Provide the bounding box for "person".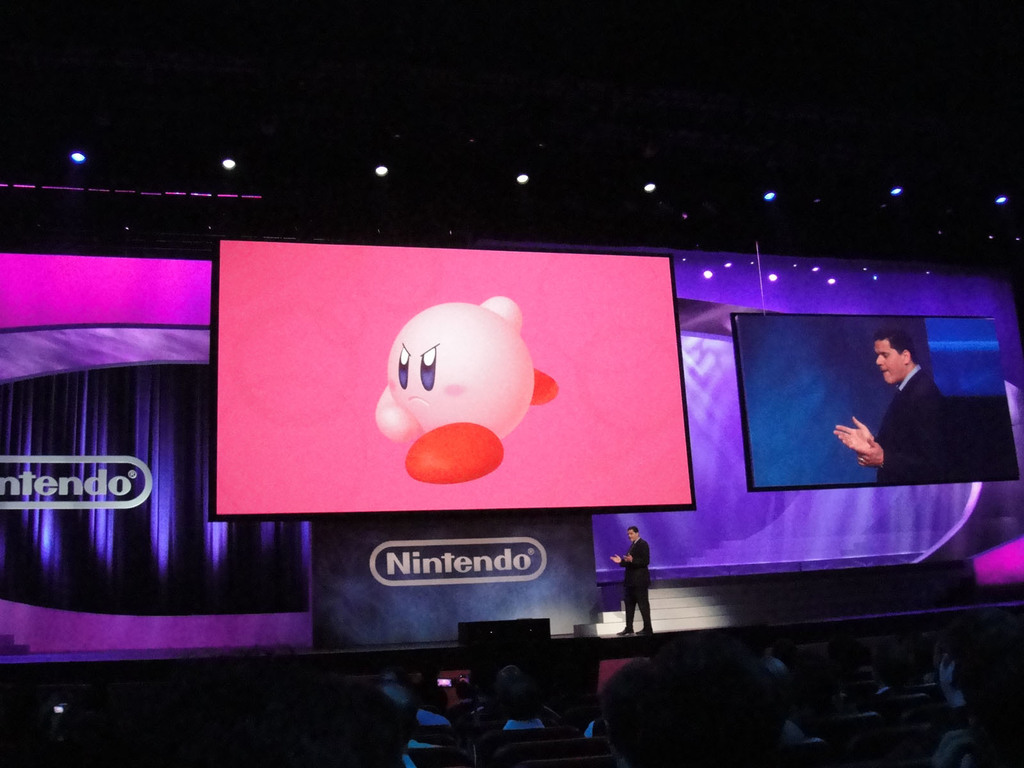
box(601, 630, 785, 767).
